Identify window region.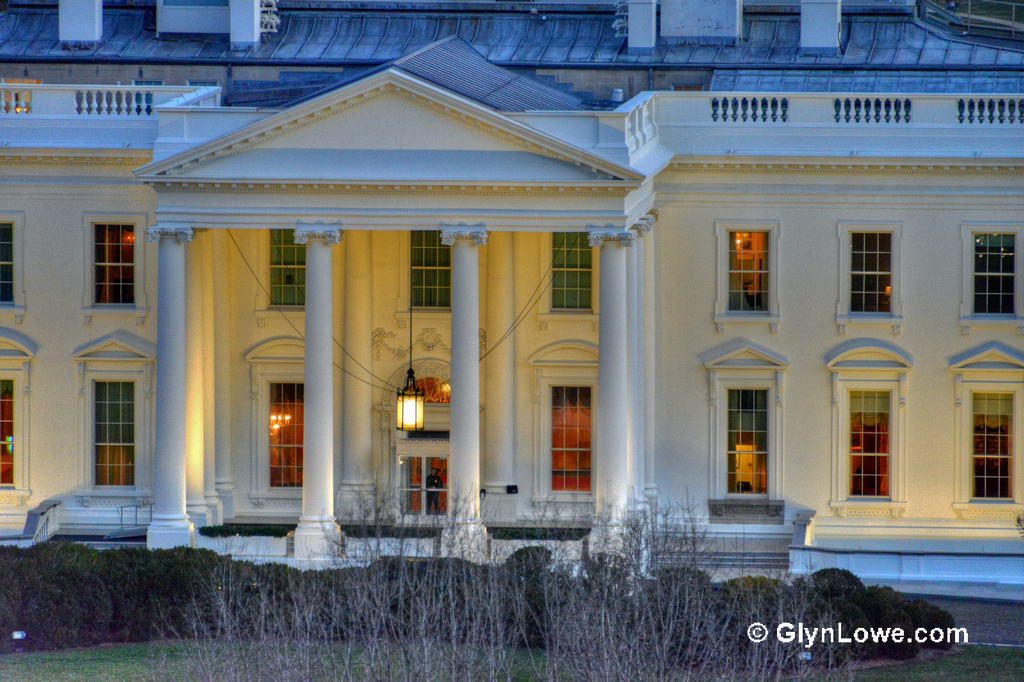
Region: (404, 450, 445, 515).
